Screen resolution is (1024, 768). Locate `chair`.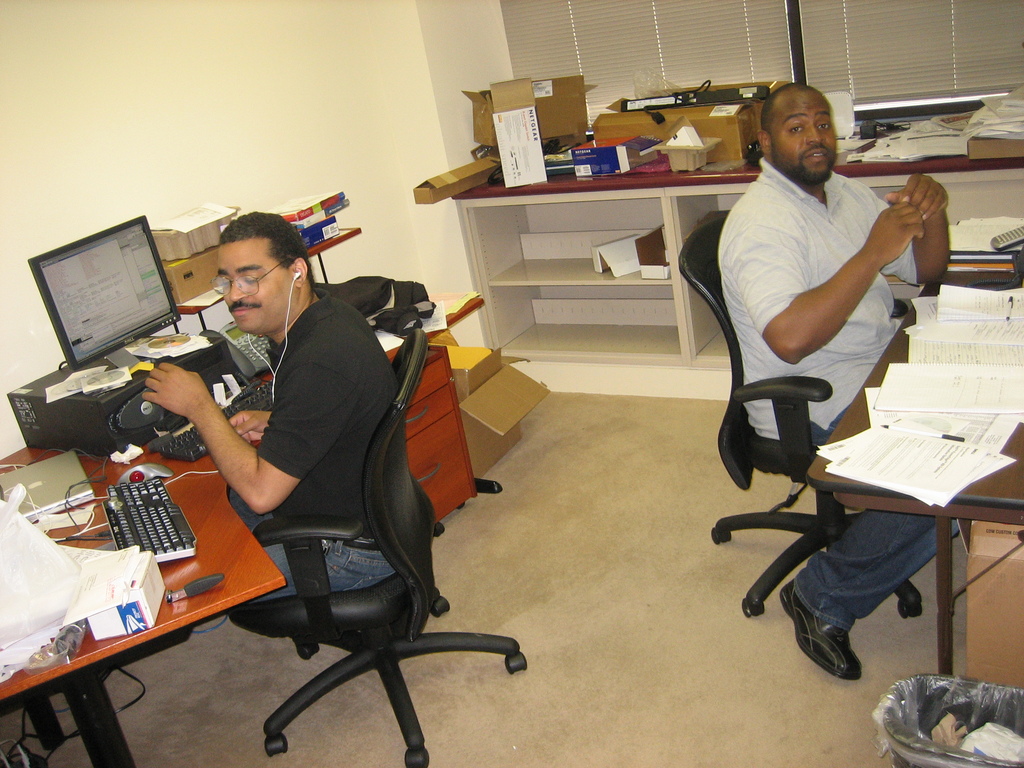
crop(107, 289, 520, 754).
